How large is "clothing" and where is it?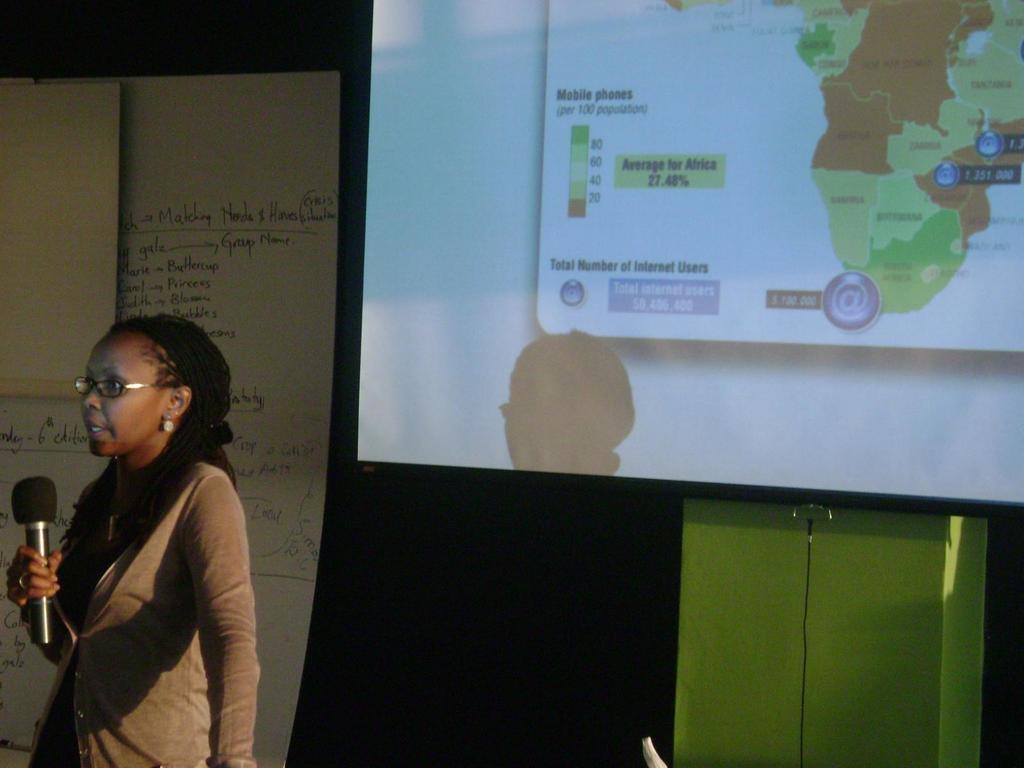
Bounding box: crop(38, 447, 259, 767).
